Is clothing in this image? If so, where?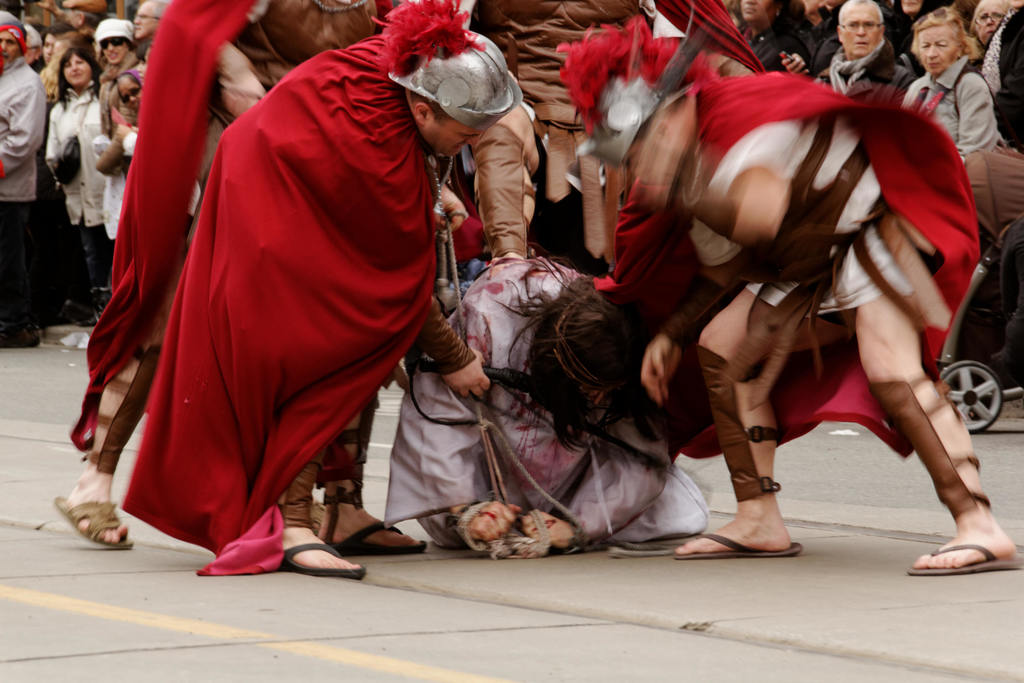
Yes, at (0, 51, 47, 323).
